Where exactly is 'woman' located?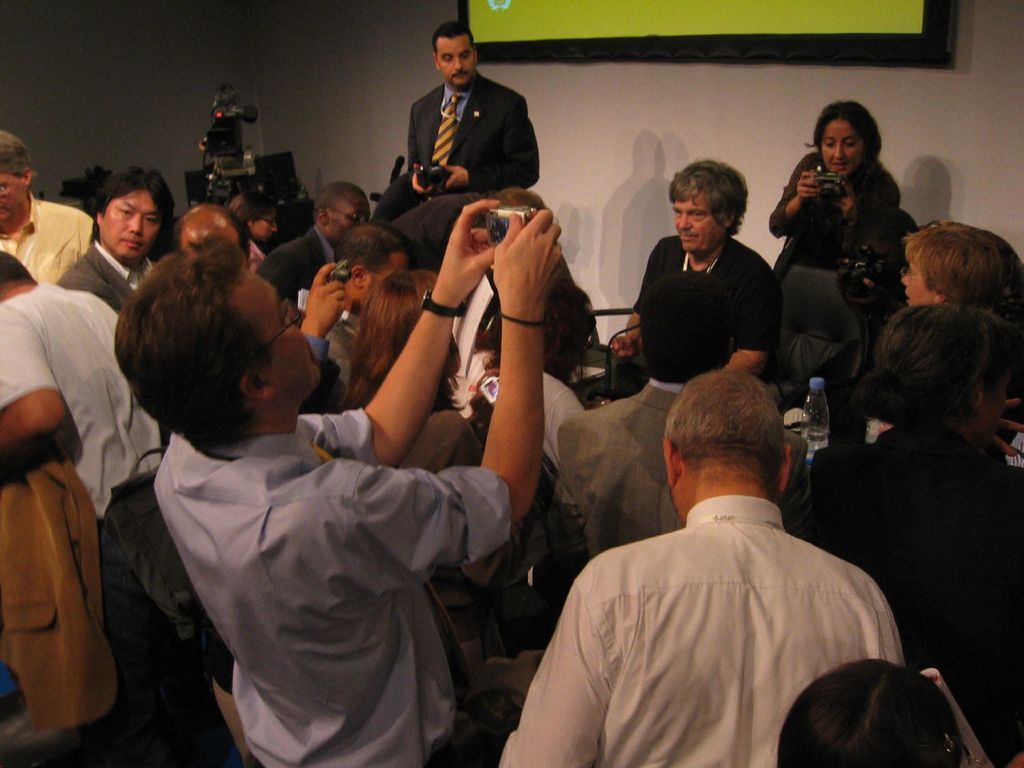
Its bounding box is box(766, 98, 907, 321).
